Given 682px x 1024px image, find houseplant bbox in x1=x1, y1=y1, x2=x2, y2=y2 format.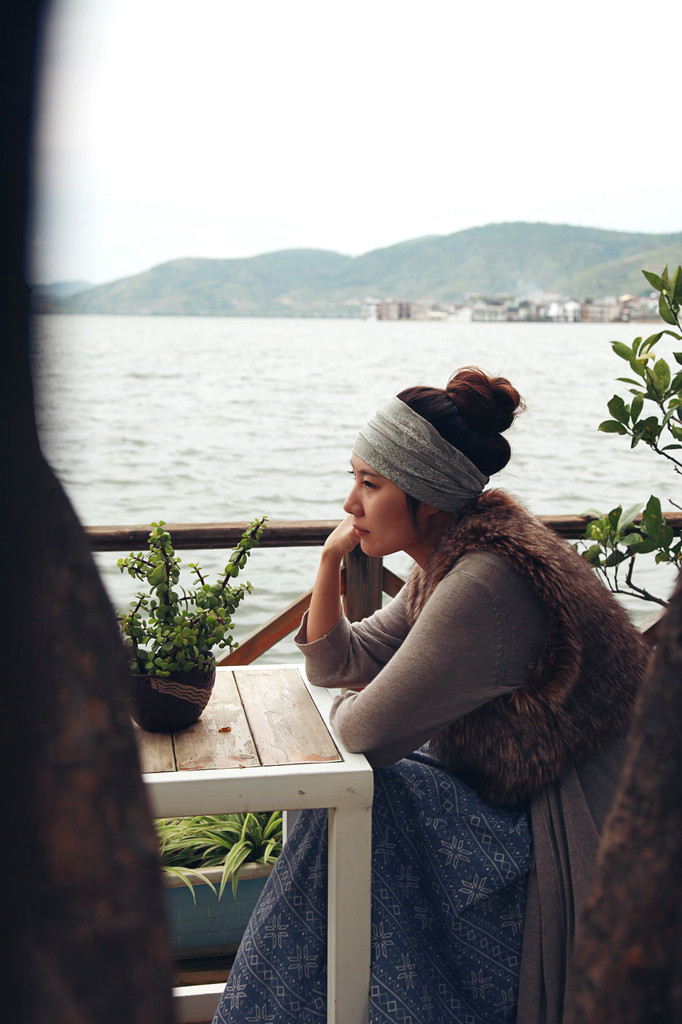
x1=150, y1=807, x2=293, y2=973.
